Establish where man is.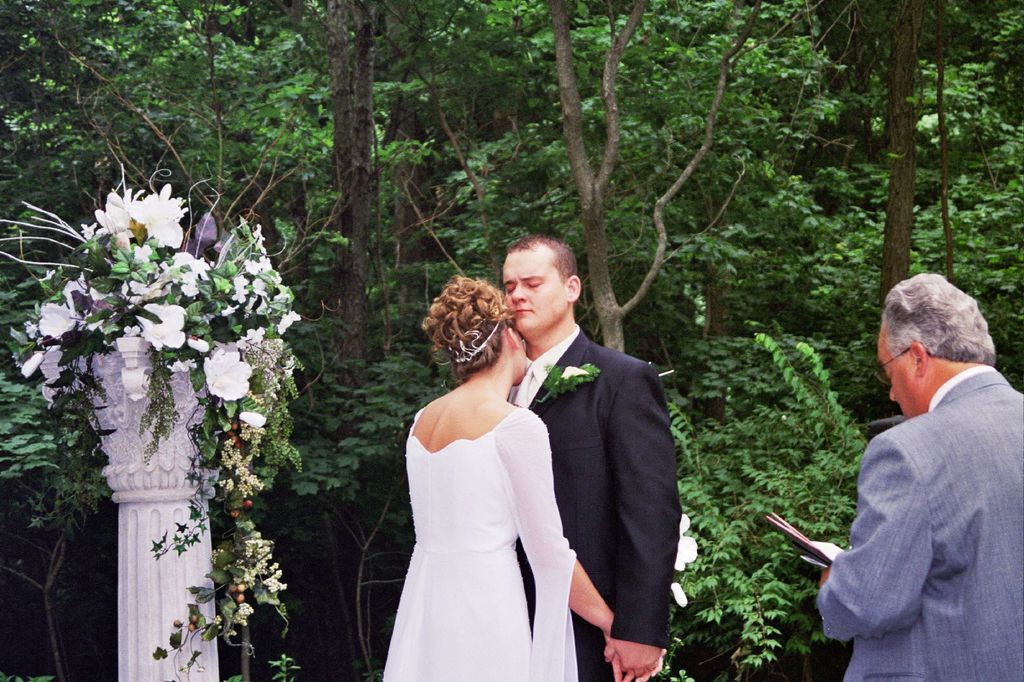
Established at locate(497, 226, 689, 681).
